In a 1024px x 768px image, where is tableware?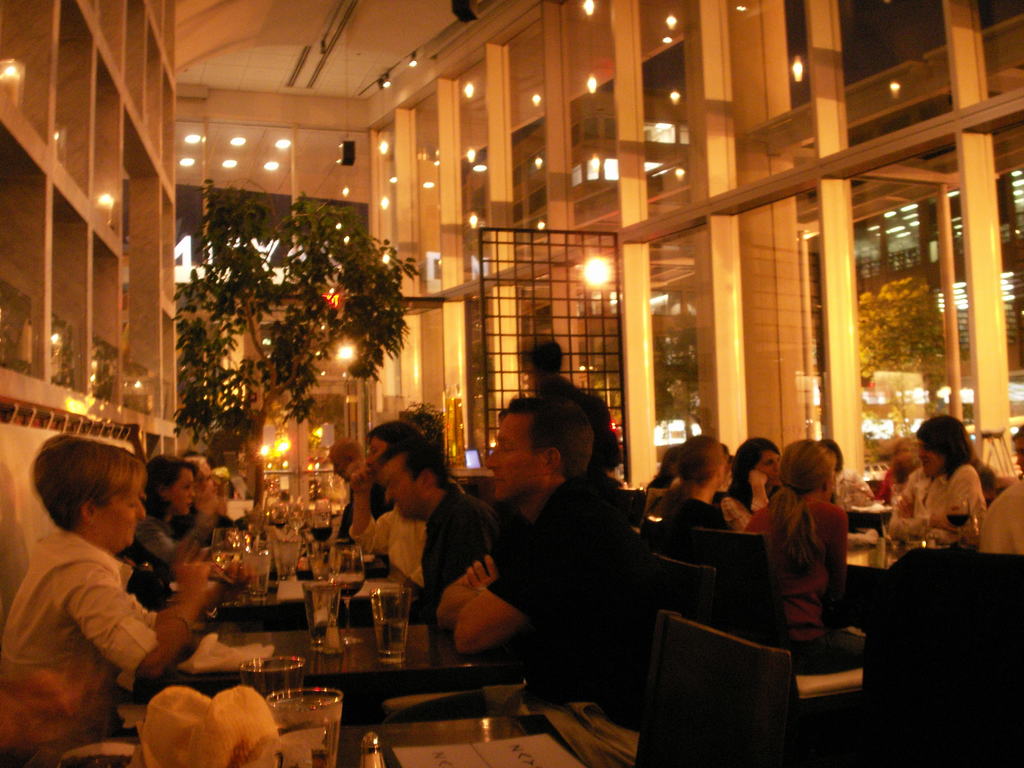
262:532:307:577.
